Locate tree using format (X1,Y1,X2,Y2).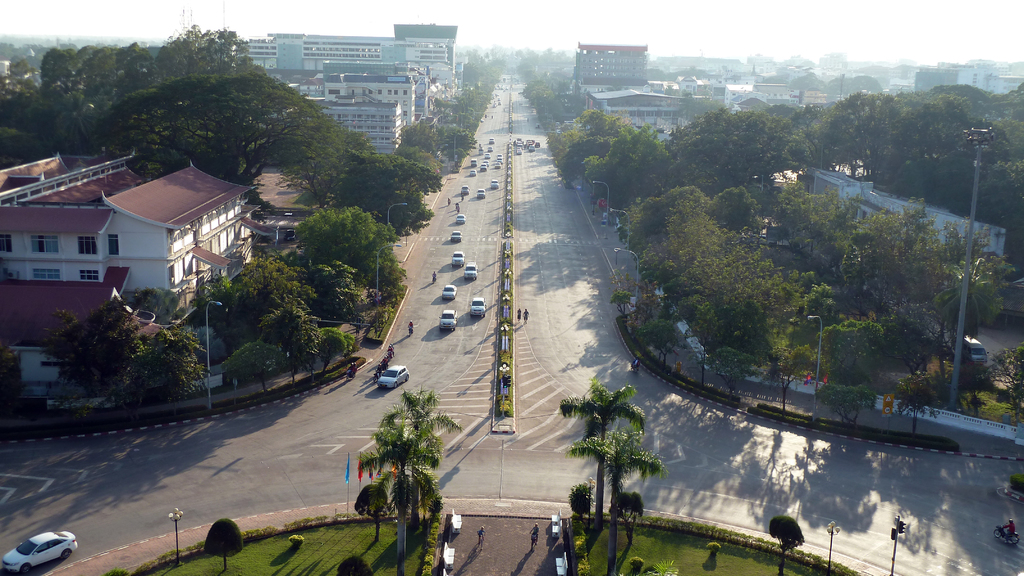
(765,514,806,575).
